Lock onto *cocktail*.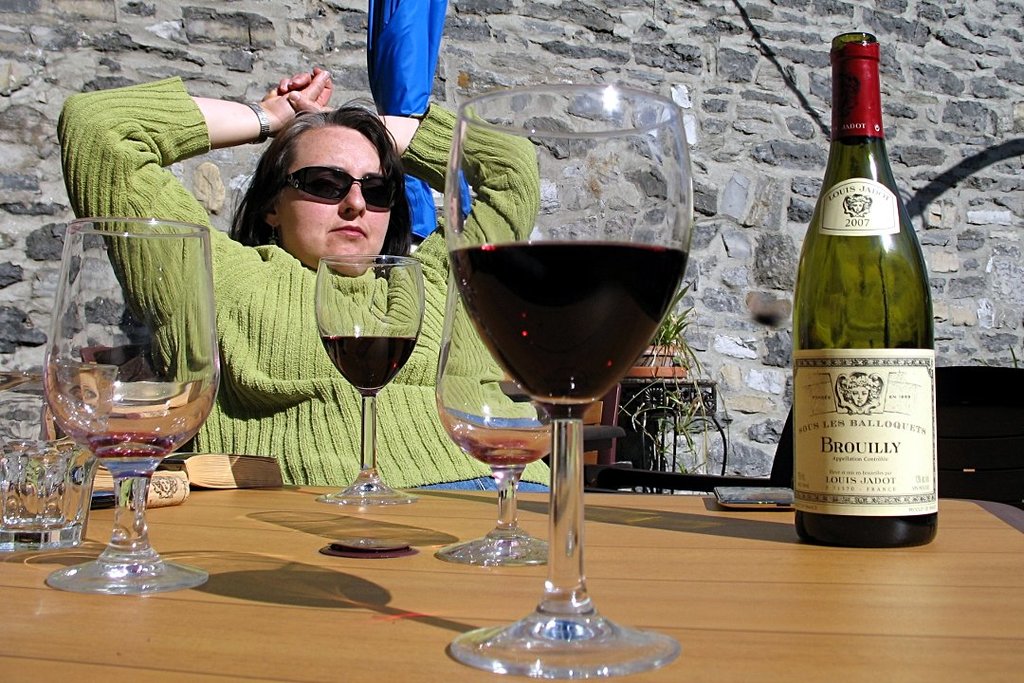
Locked: bbox=[443, 77, 702, 682].
